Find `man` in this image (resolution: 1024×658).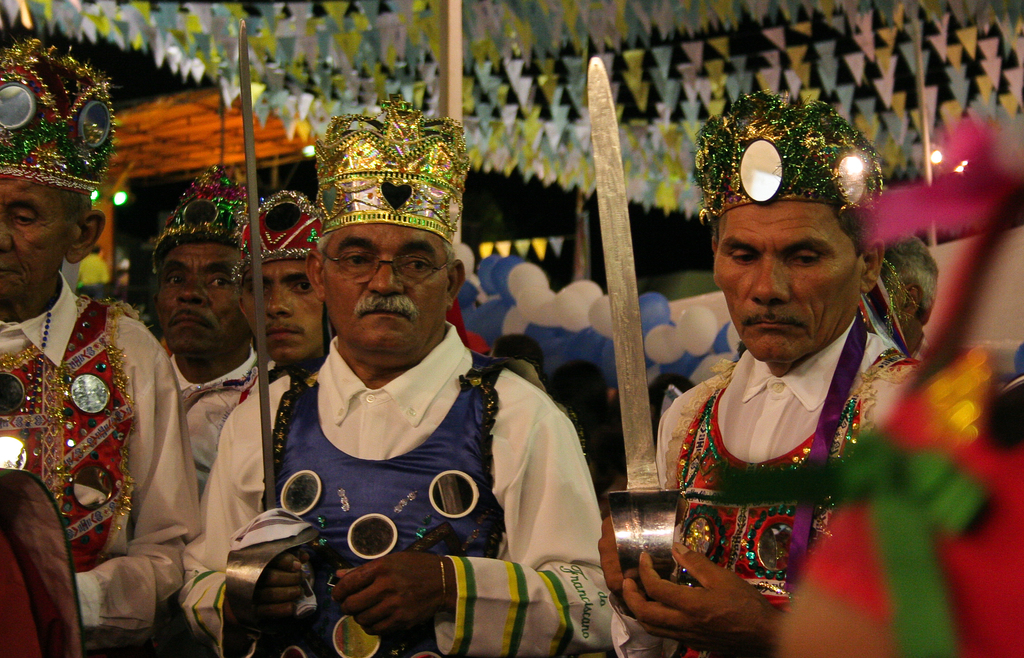
(x1=232, y1=189, x2=328, y2=381).
